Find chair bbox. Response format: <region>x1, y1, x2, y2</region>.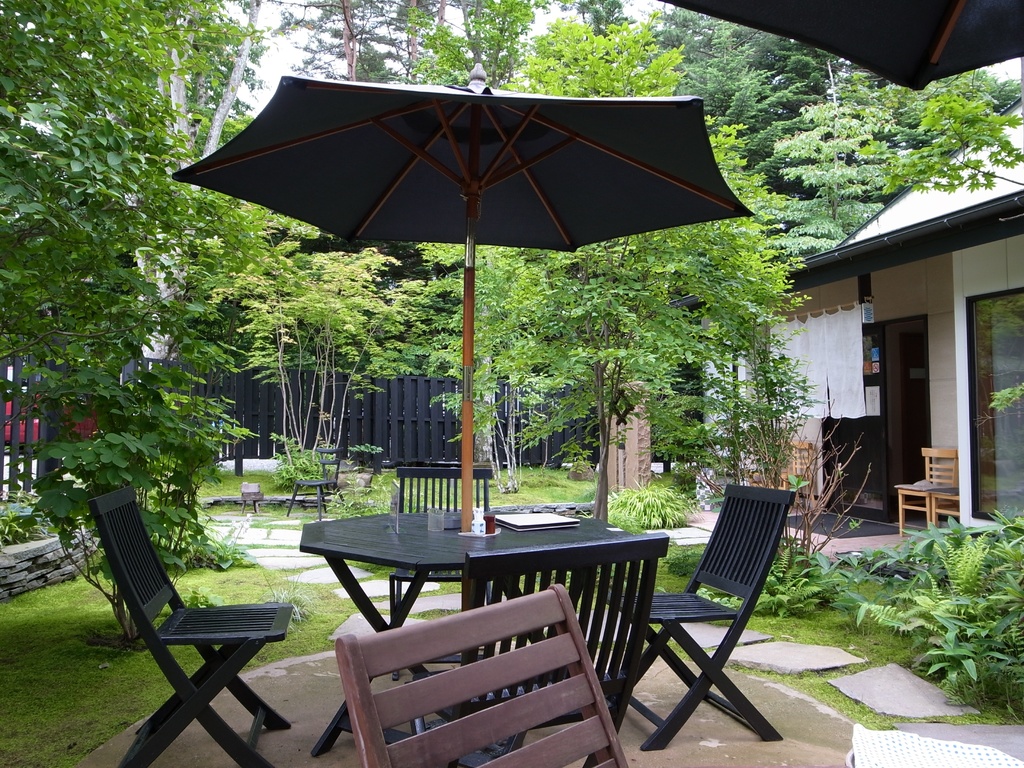
<region>929, 447, 959, 531</region>.
